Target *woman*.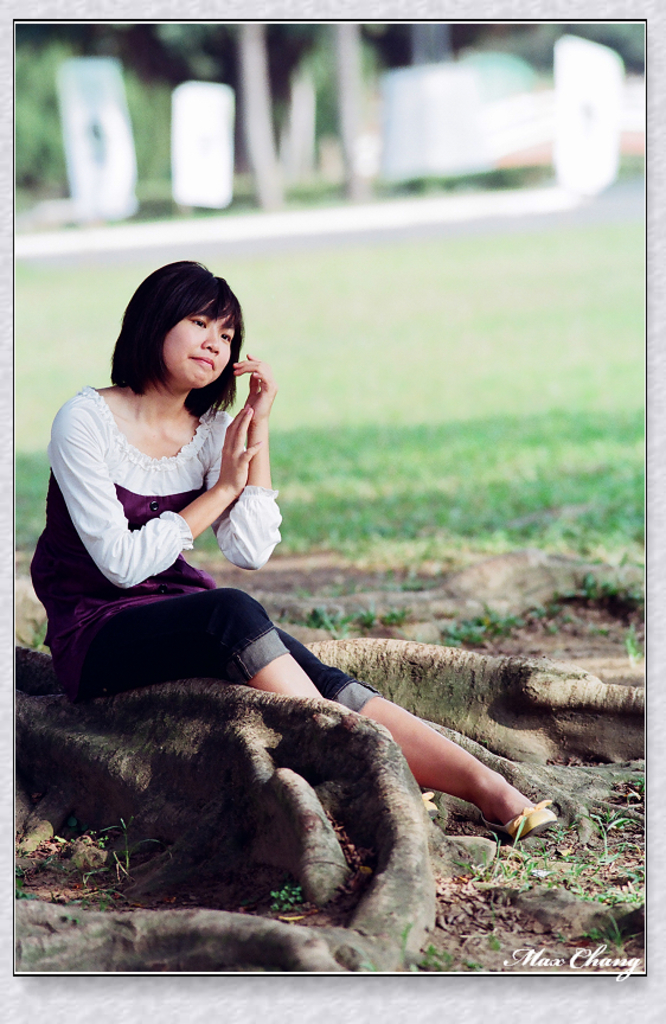
Target region: (19,257,559,841).
